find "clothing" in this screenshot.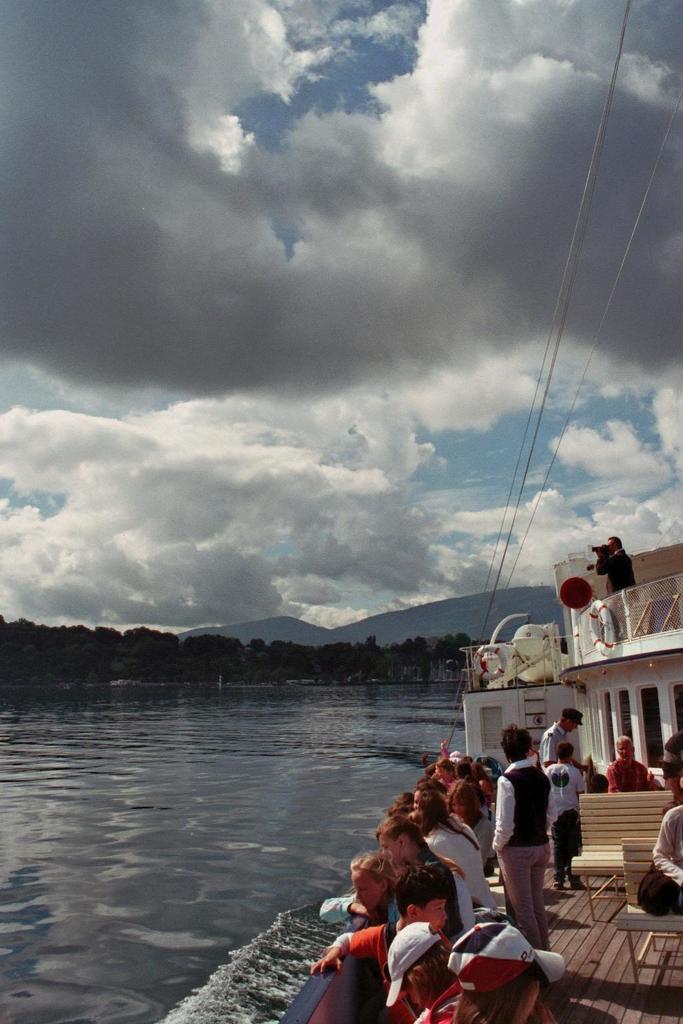
The bounding box for "clothing" is {"x1": 490, "y1": 752, "x2": 558, "y2": 956}.
